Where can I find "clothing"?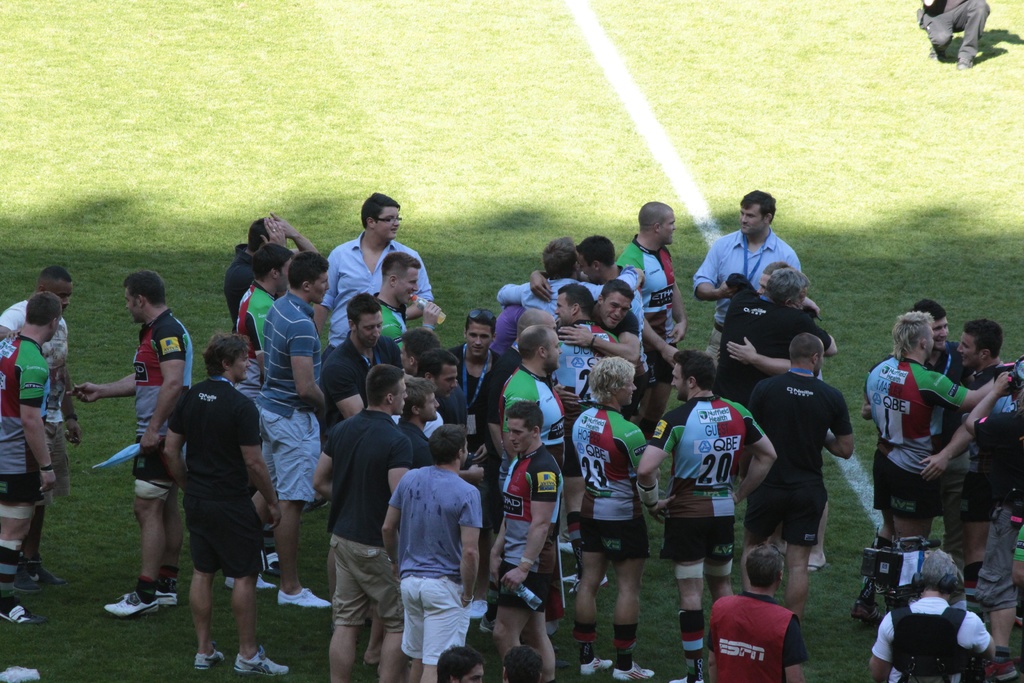
You can find it at locate(552, 322, 614, 428).
